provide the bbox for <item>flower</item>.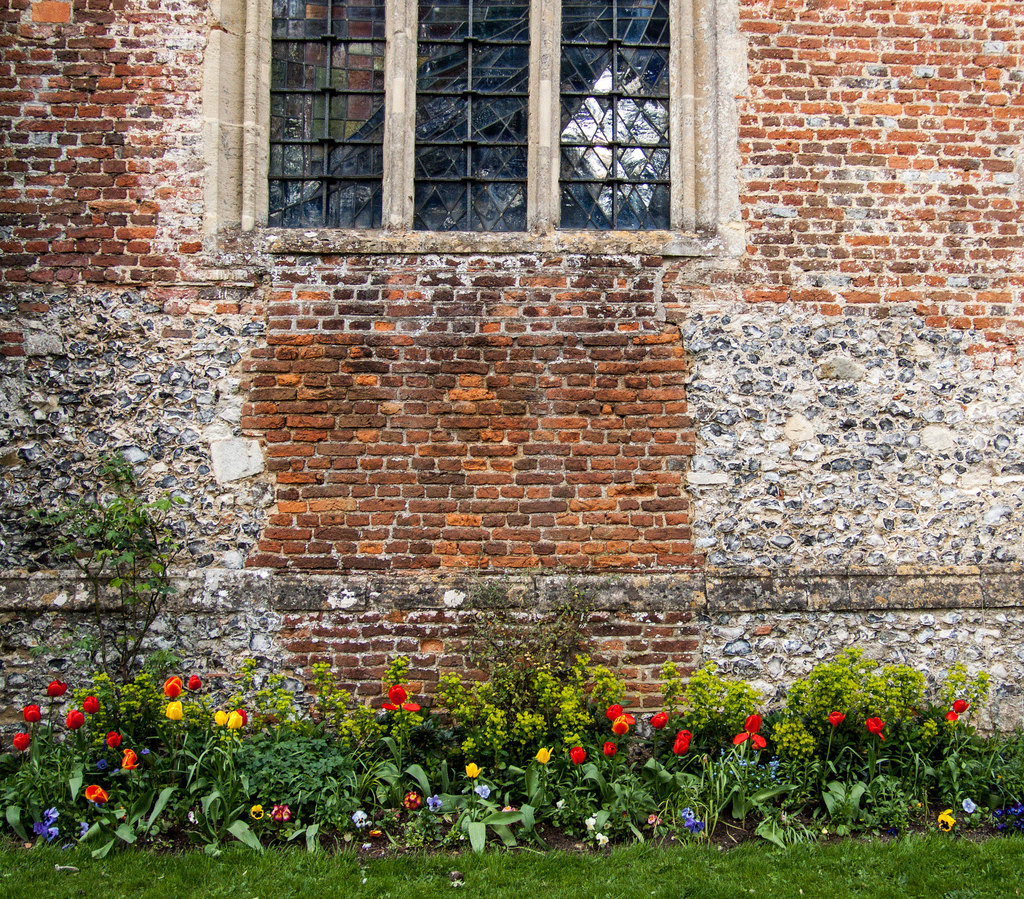
rect(826, 710, 849, 729).
